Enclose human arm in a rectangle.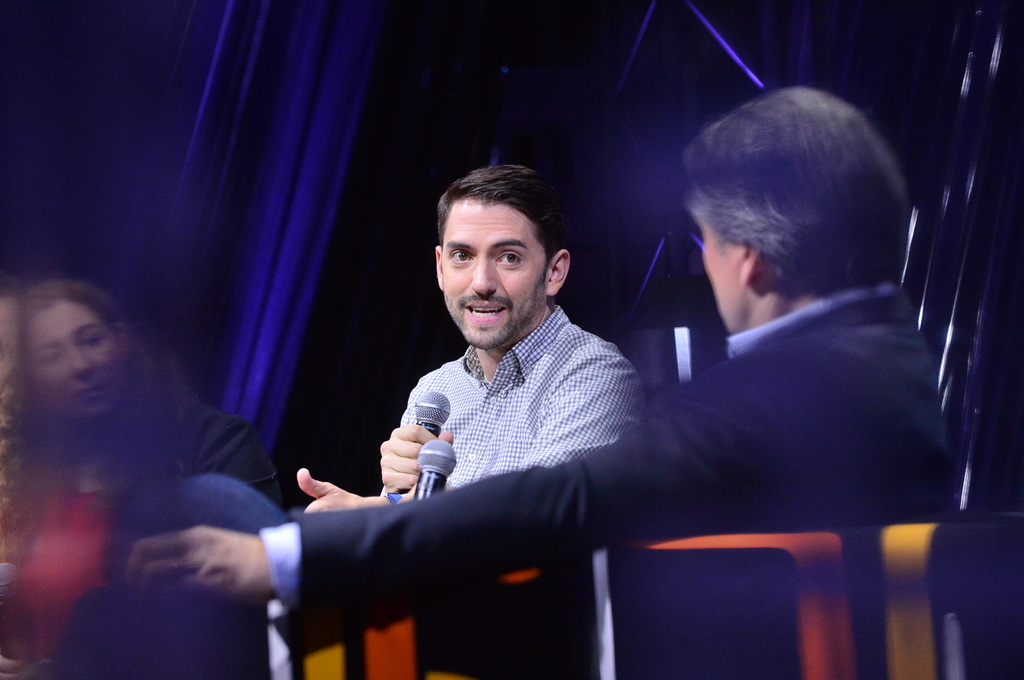
289 345 637 518.
